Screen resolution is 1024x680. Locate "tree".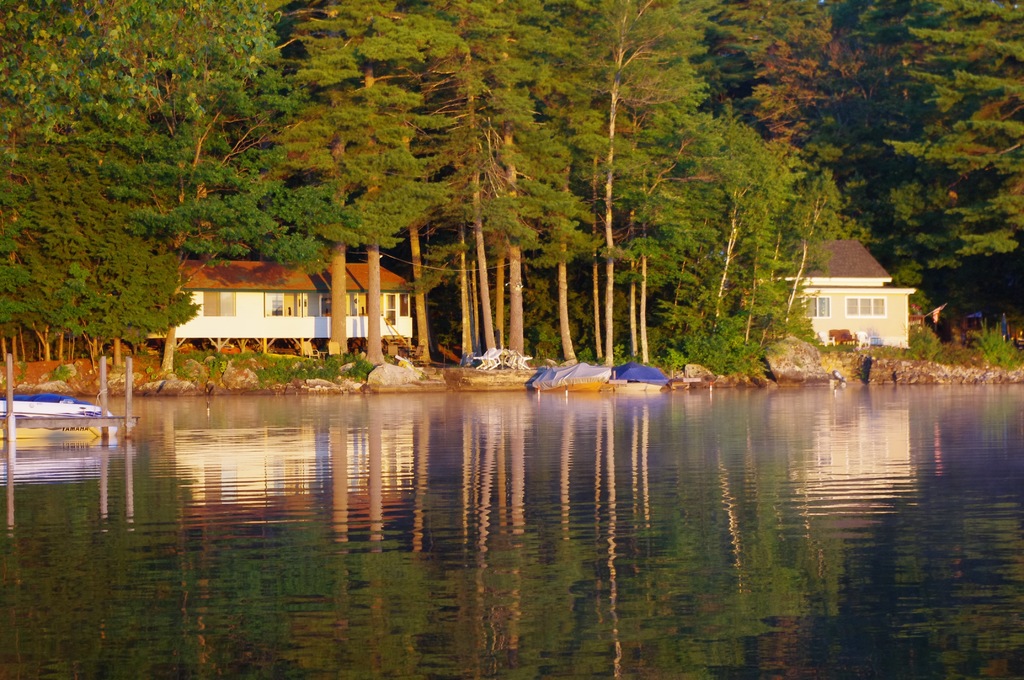
[x1=616, y1=102, x2=790, y2=380].
